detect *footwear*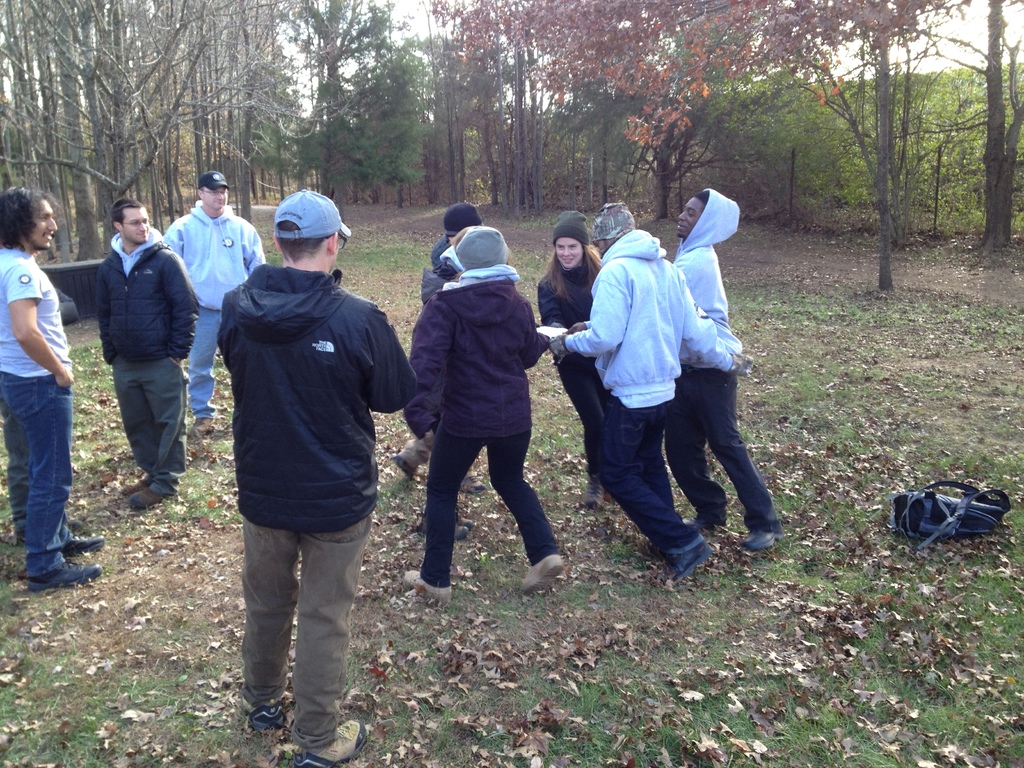
{"x1": 201, "y1": 412, "x2": 212, "y2": 430}
